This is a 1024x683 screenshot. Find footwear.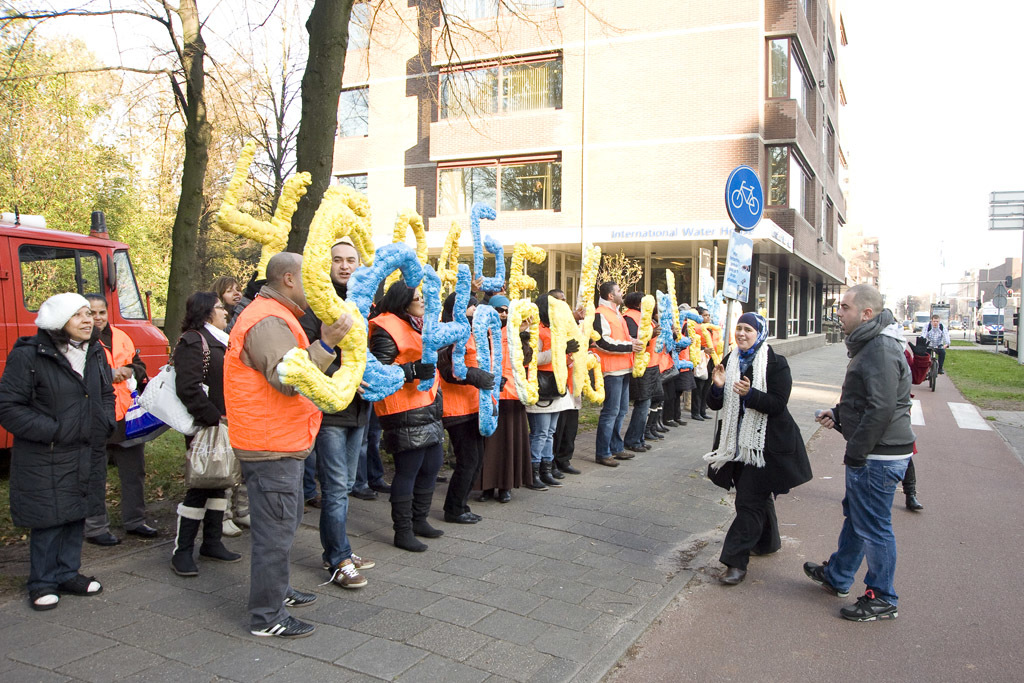
Bounding box: [170,500,198,581].
